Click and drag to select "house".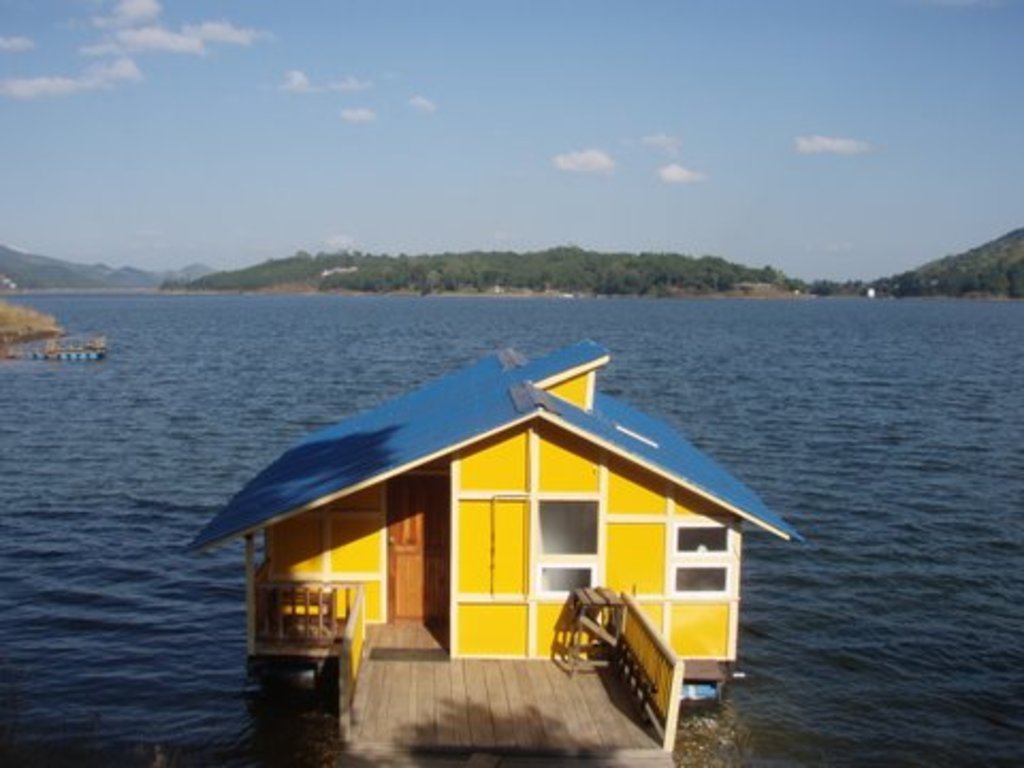
Selection: box=[179, 339, 802, 683].
